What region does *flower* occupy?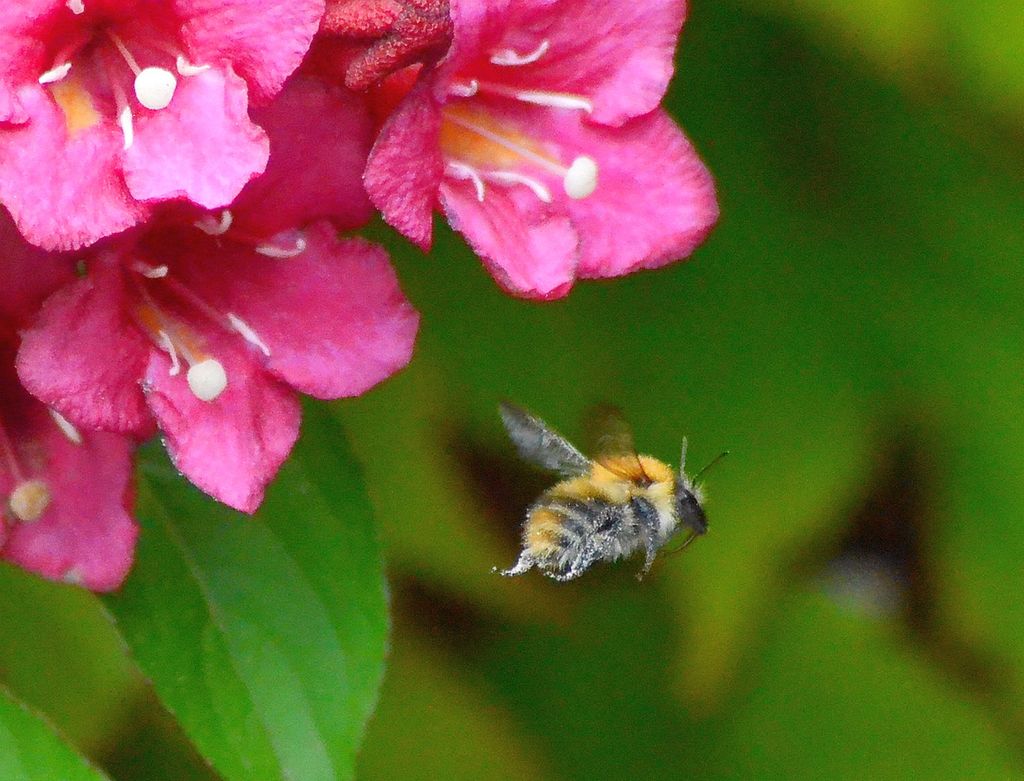
box(0, 0, 324, 252).
